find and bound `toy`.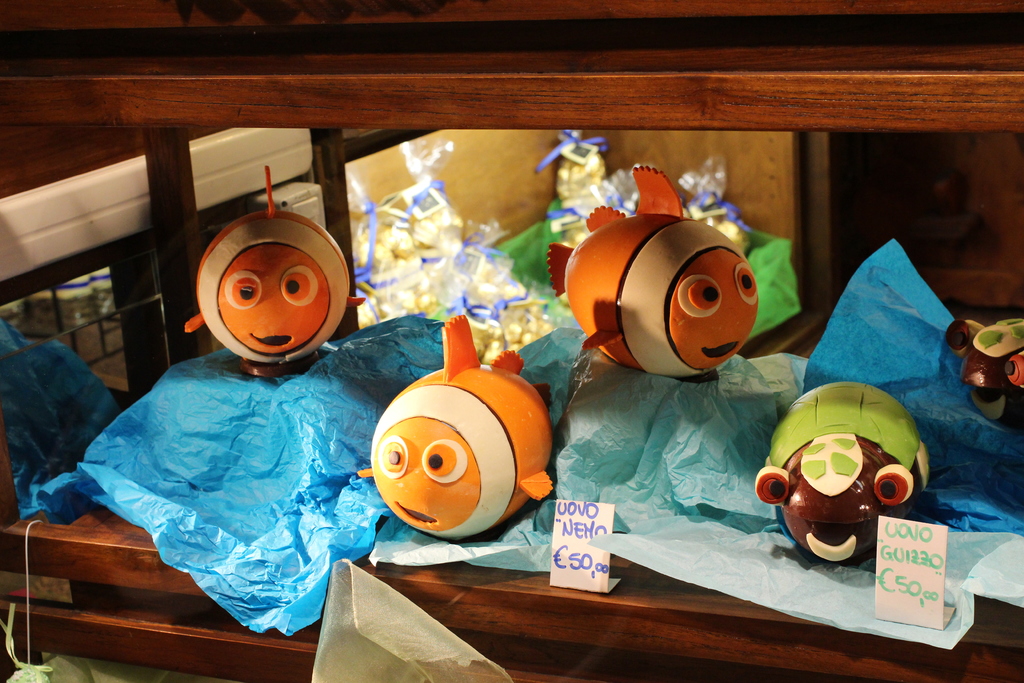
Bound: select_region(945, 316, 1023, 420).
